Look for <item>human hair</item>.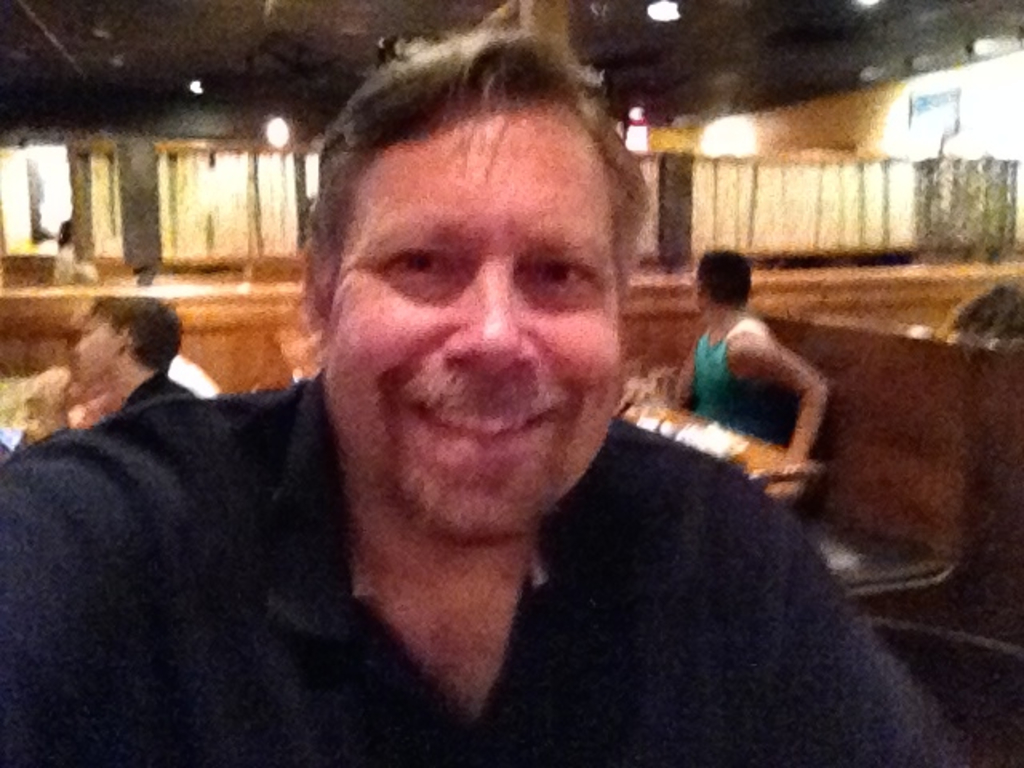
Found: Rect(309, 0, 654, 301).
